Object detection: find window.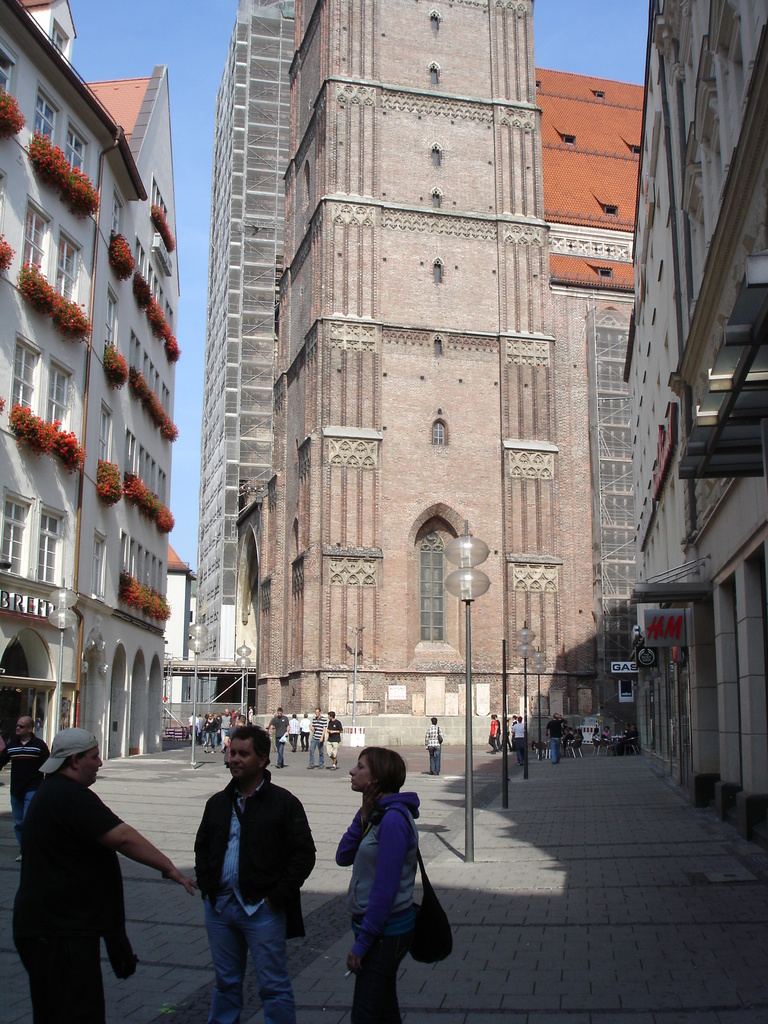
x1=9, y1=342, x2=28, y2=431.
